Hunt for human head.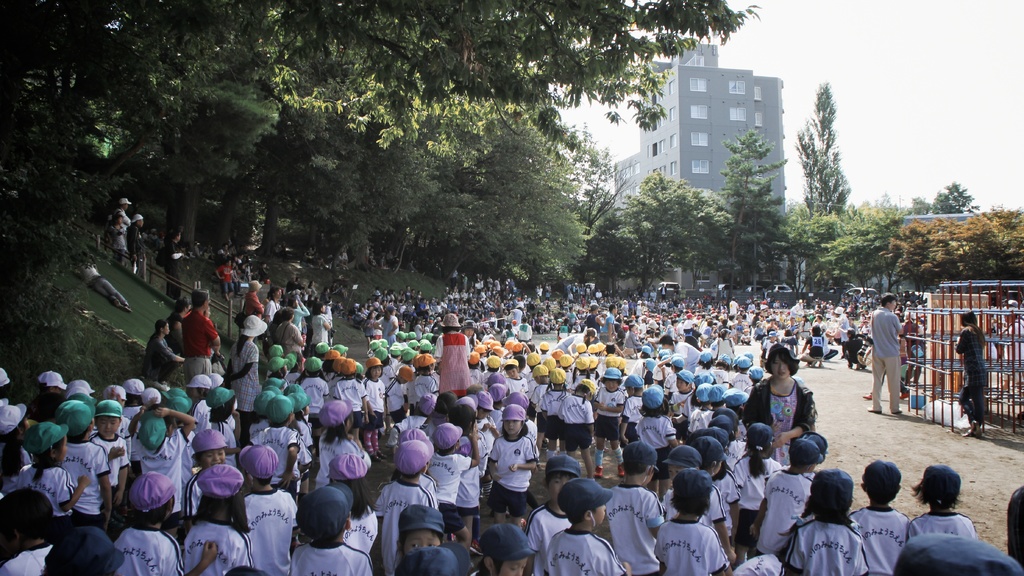
Hunted down at BBox(860, 460, 901, 502).
